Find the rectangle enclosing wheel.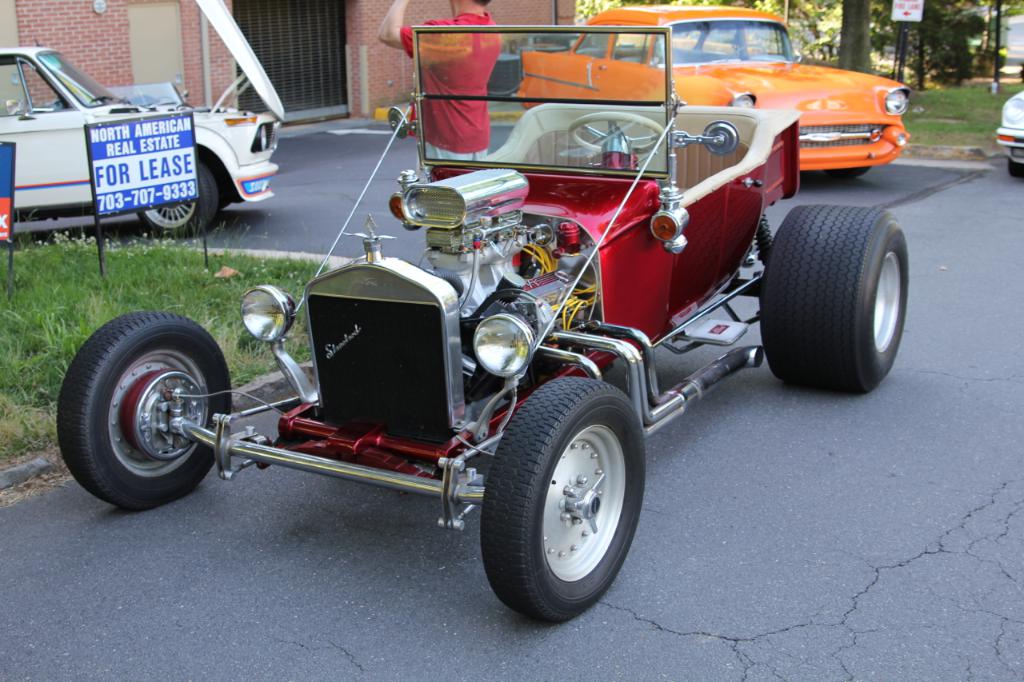
bbox(759, 201, 908, 399).
